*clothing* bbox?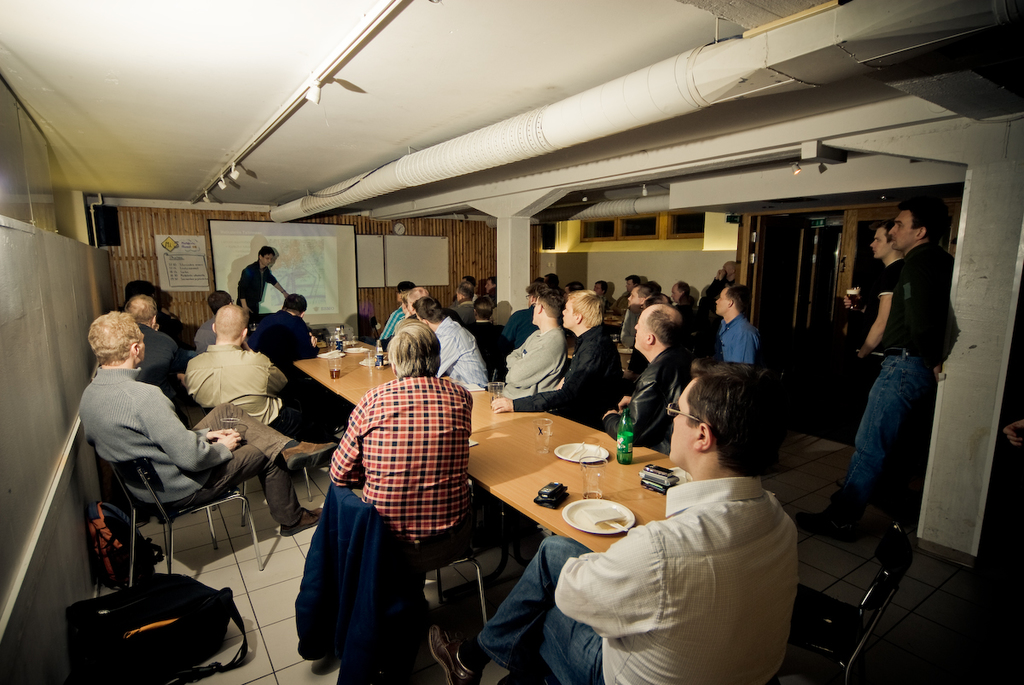
133, 322, 197, 416
